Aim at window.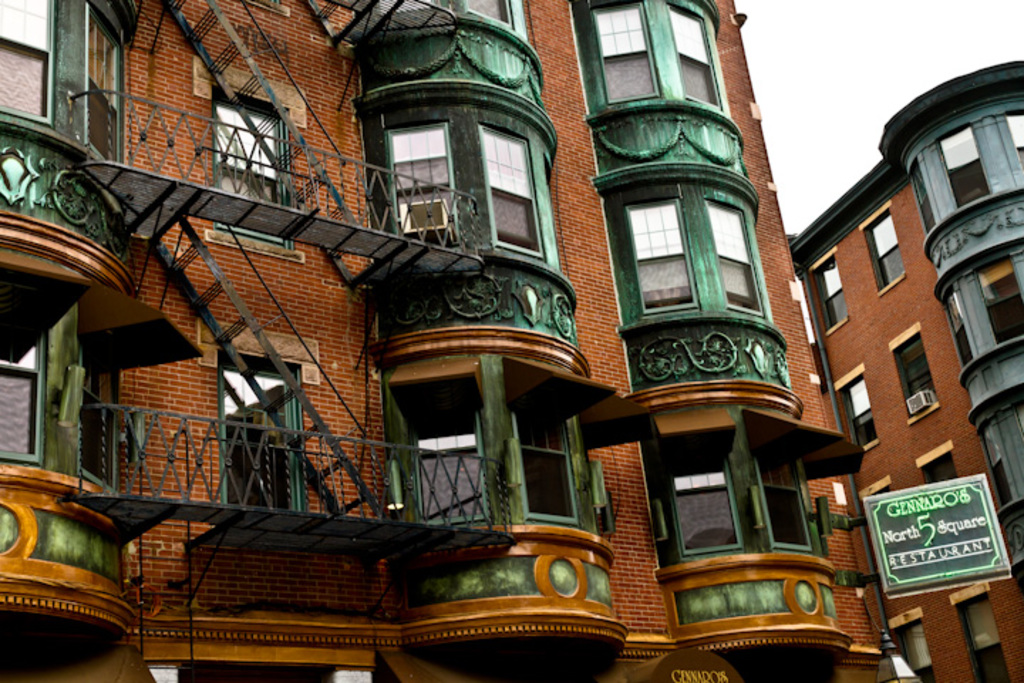
Aimed at detection(627, 189, 704, 324).
